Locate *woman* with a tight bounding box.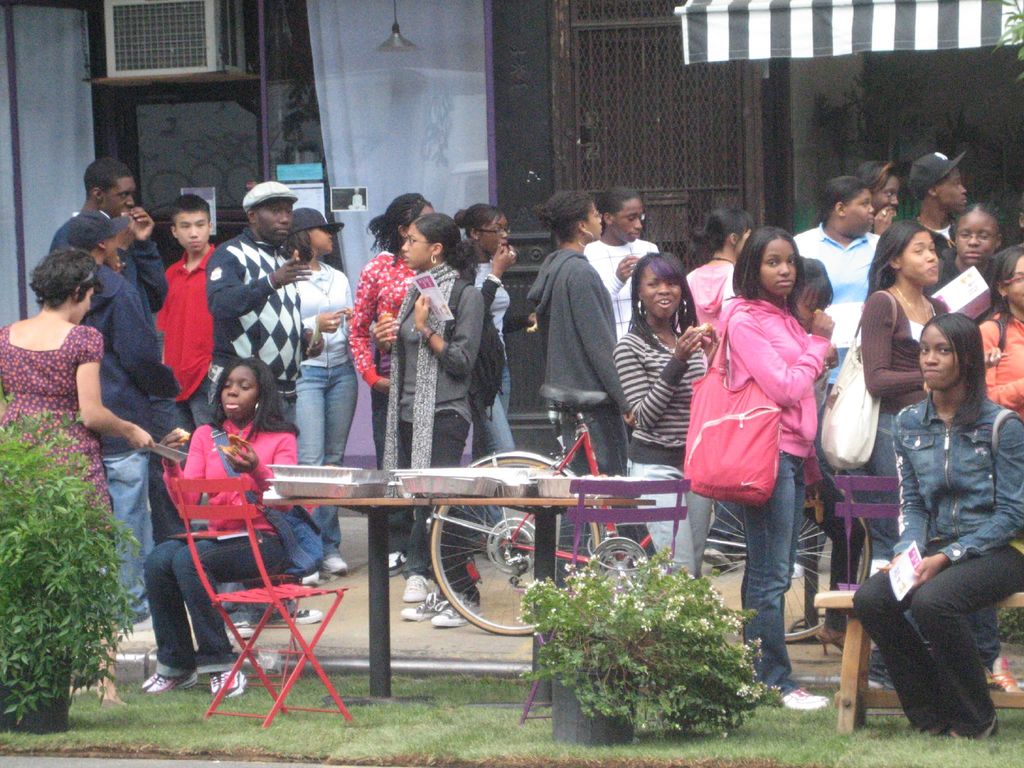
box=[685, 207, 751, 358].
